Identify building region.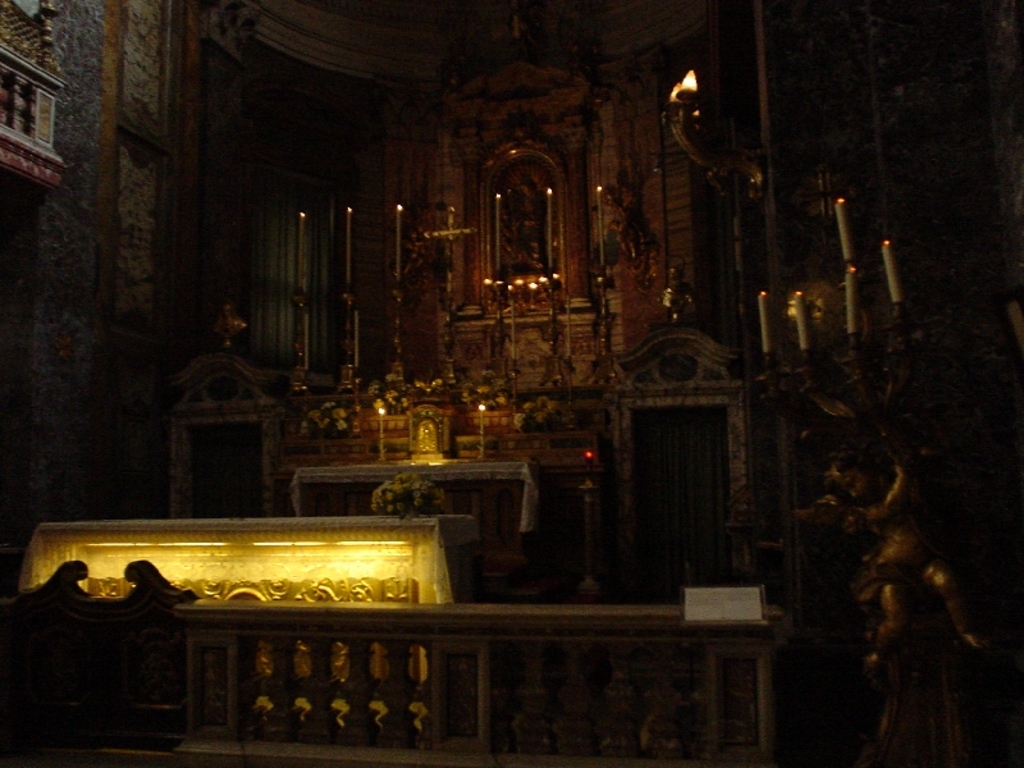
Region: bbox(0, 5, 1023, 767).
